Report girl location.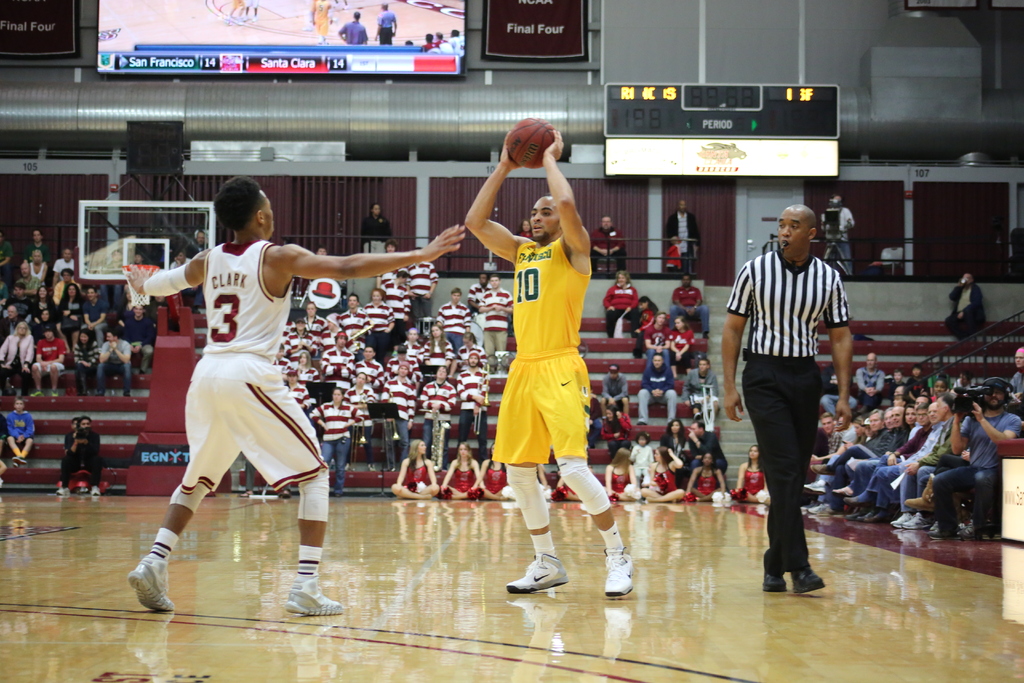
Report: 670/315/694/380.
